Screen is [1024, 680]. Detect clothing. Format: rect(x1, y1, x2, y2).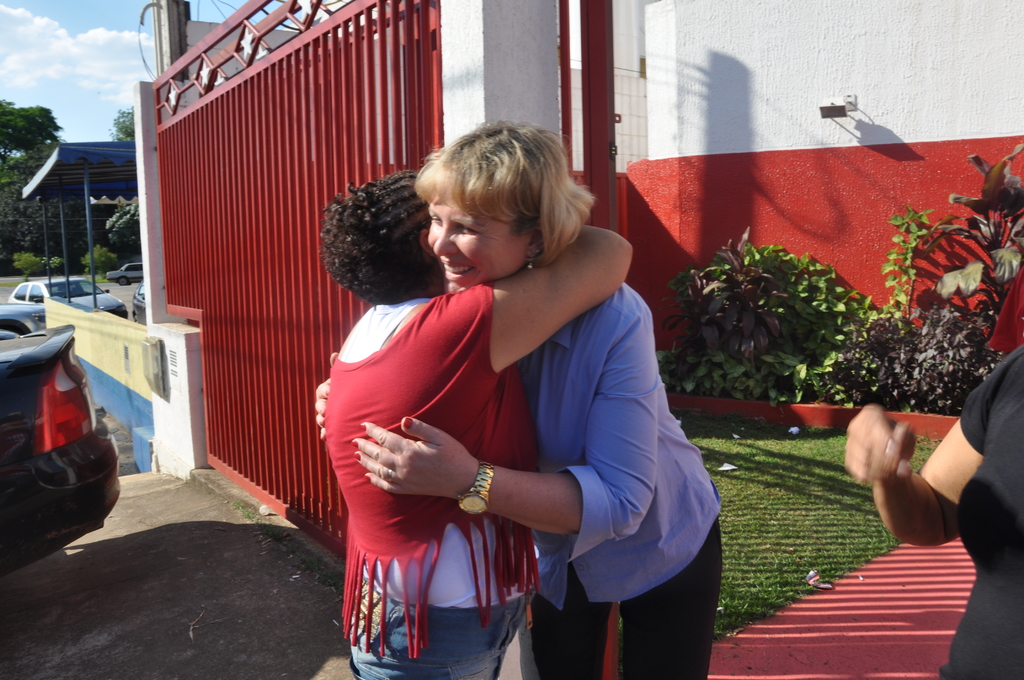
rect(941, 345, 1023, 679).
